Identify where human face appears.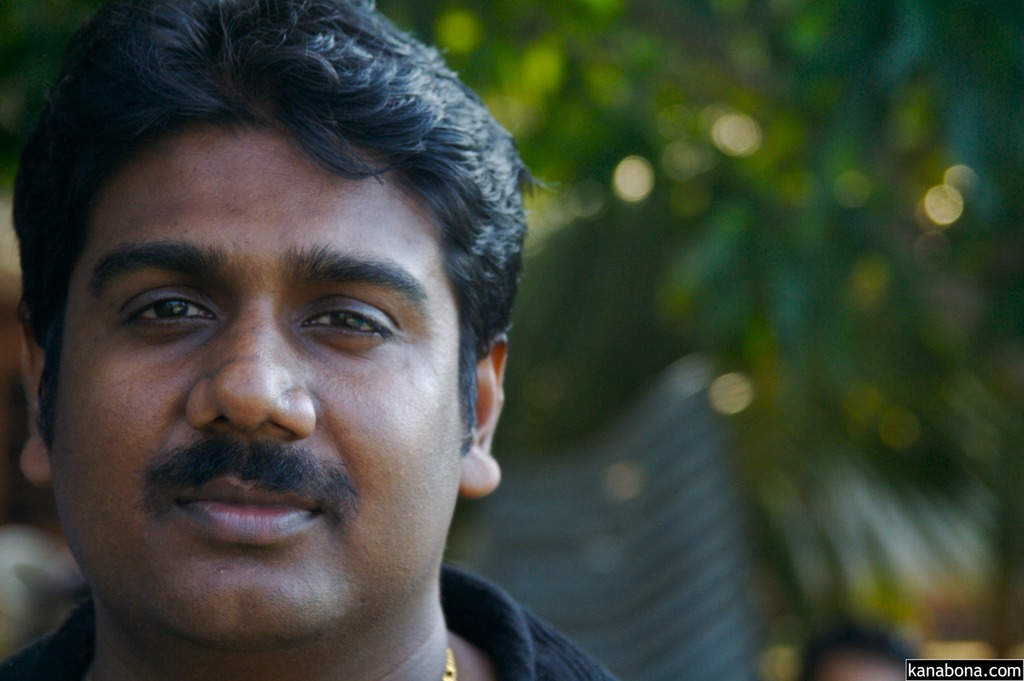
Appears at [47, 124, 468, 650].
